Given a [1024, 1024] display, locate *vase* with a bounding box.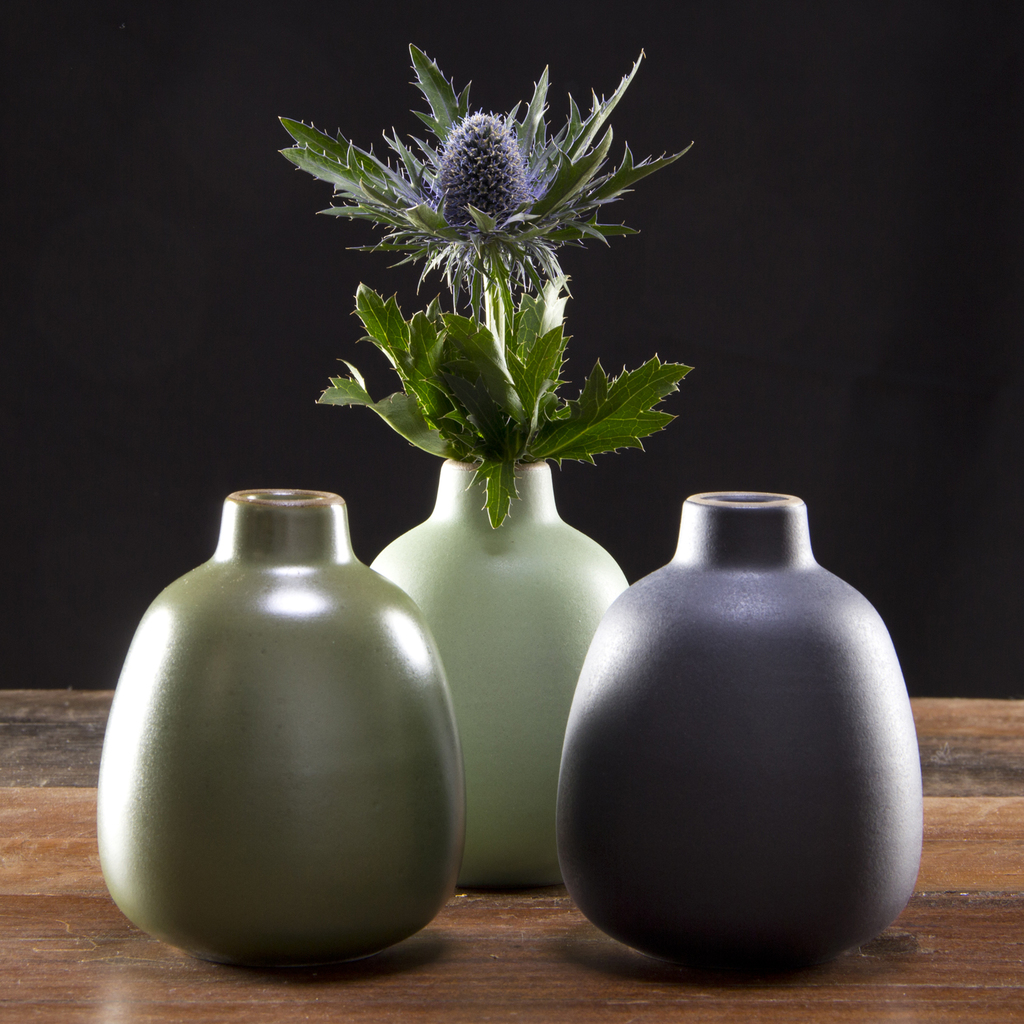
Located: [x1=555, y1=483, x2=925, y2=984].
